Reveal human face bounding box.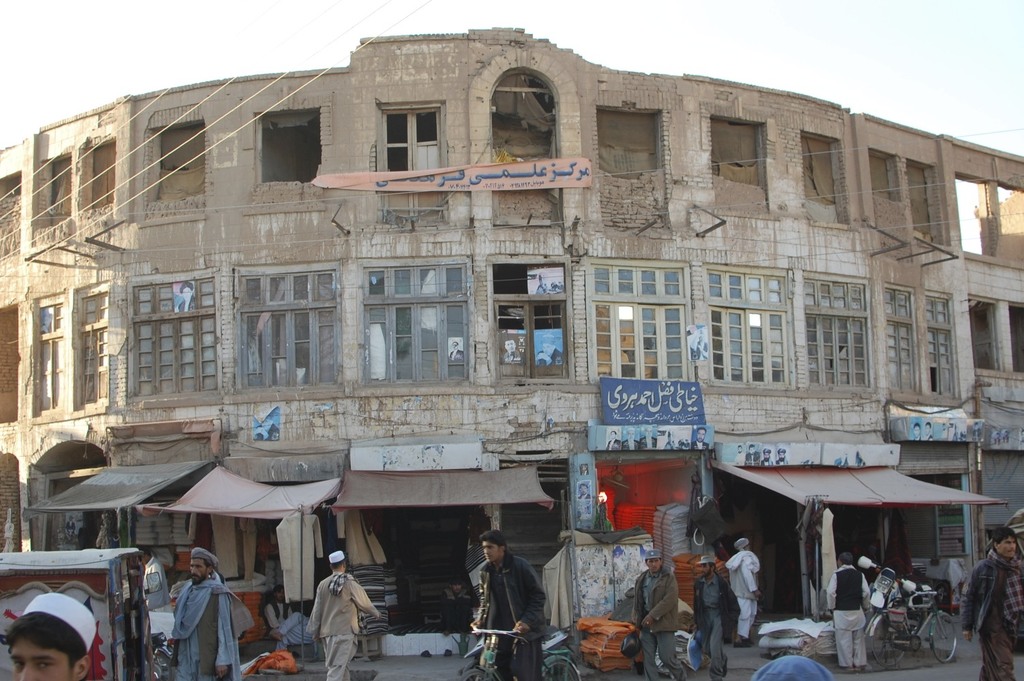
Revealed: (left=703, top=562, right=713, bottom=578).
